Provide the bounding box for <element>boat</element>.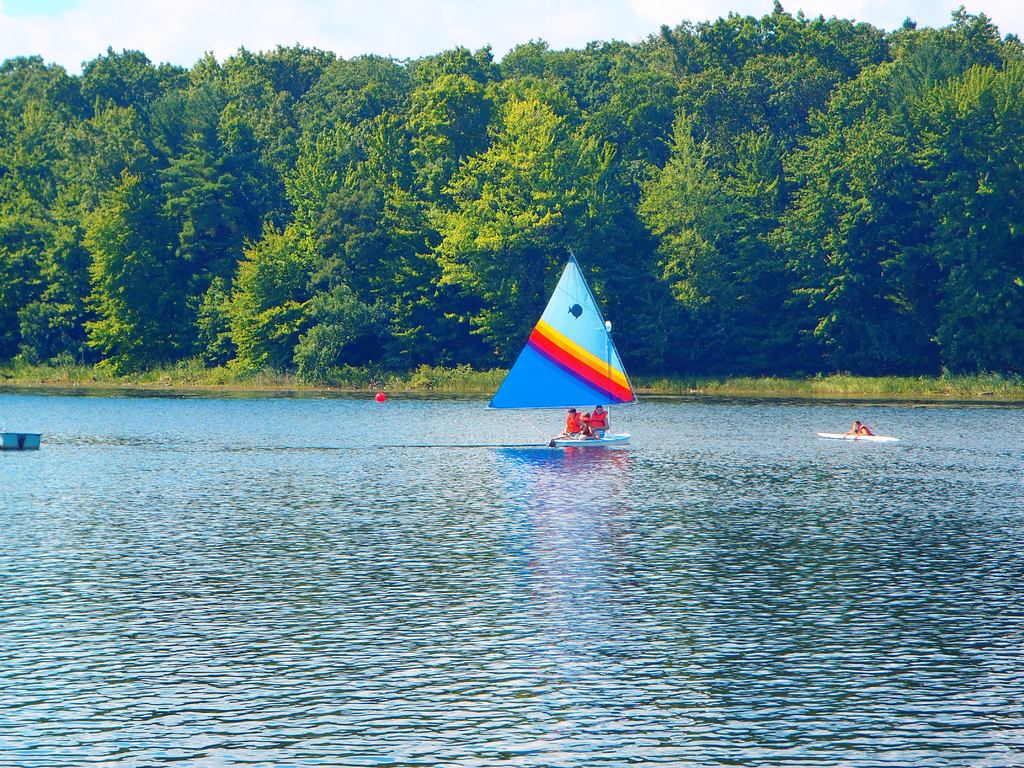
BBox(490, 250, 643, 451).
